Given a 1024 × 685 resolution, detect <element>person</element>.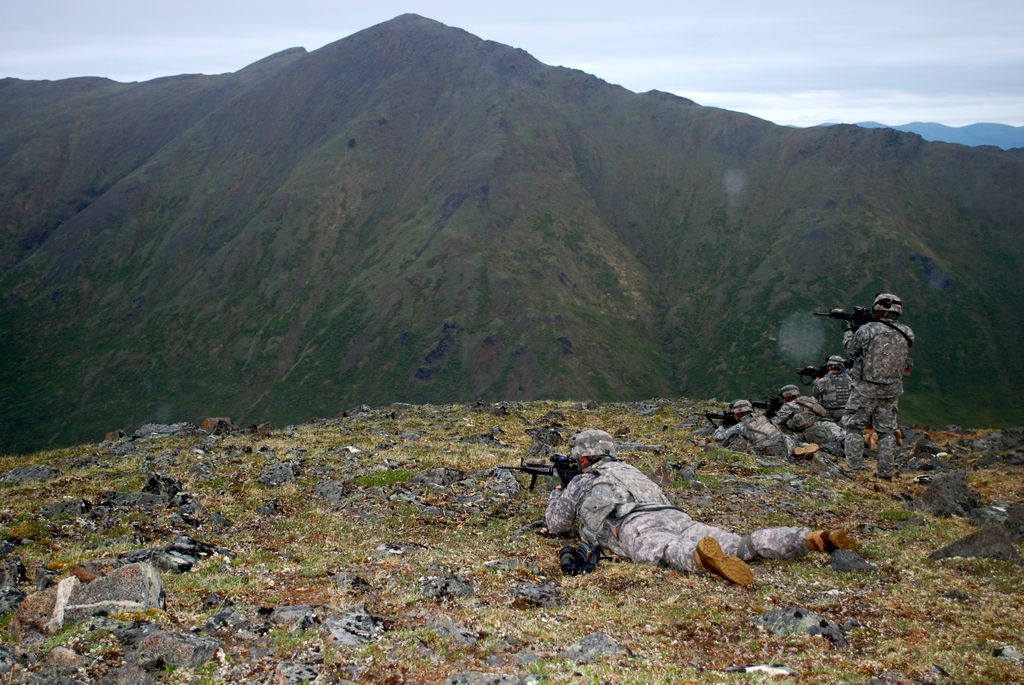
bbox=(707, 398, 833, 464).
